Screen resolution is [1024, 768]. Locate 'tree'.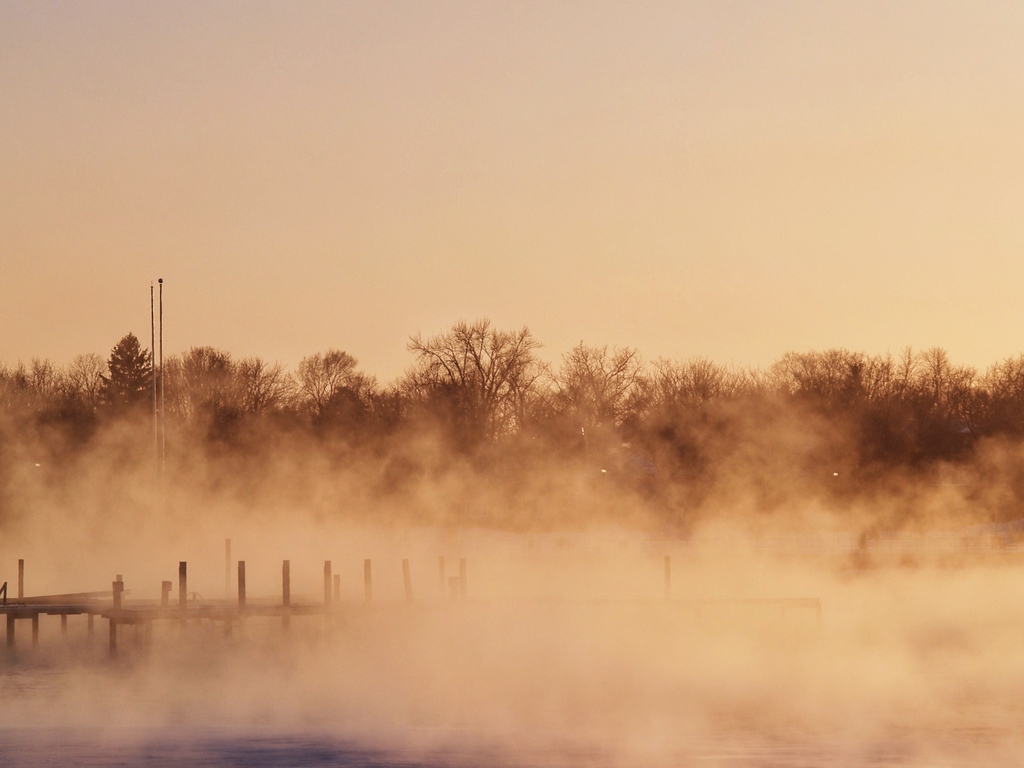
crop(335, 367, 381, 418).
